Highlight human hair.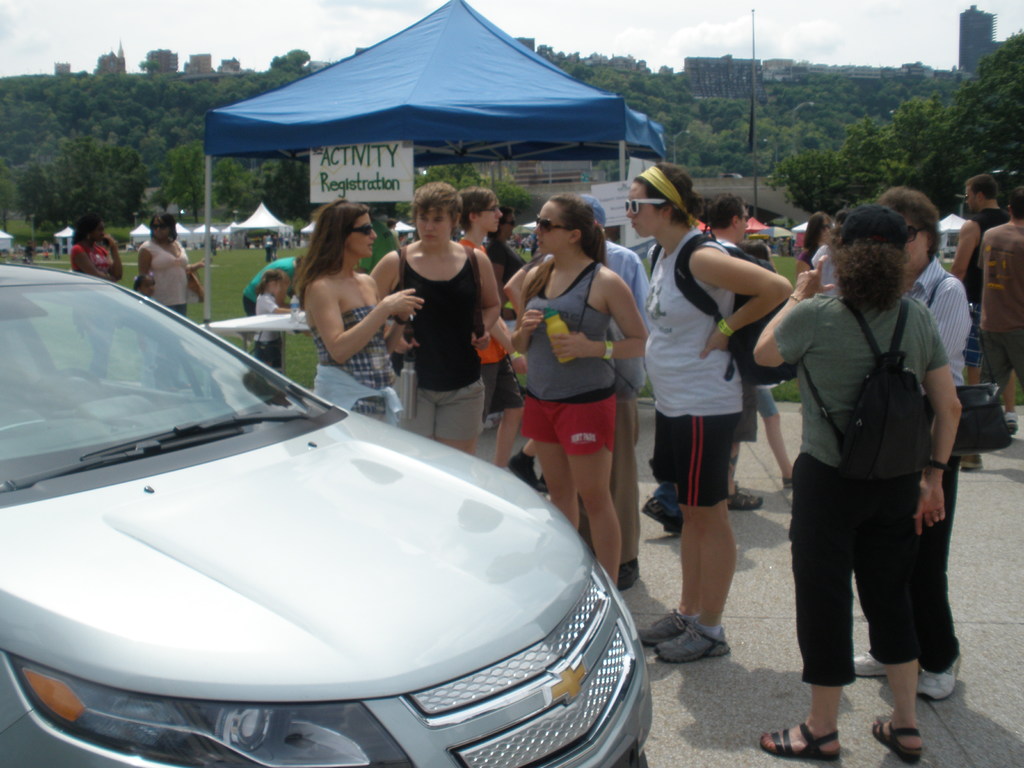
Highlighted region: [x1=874, y1=185, x2=940, y2=261].
